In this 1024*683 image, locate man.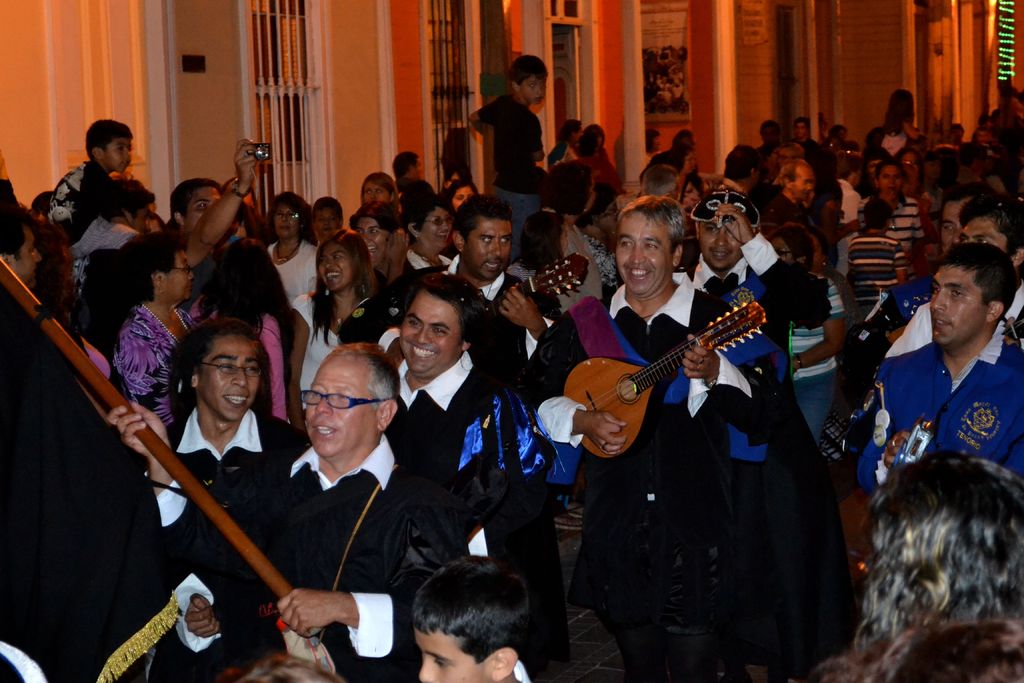
Bounding box: [x1=879, y1=233, x2=1018, y2=494].
